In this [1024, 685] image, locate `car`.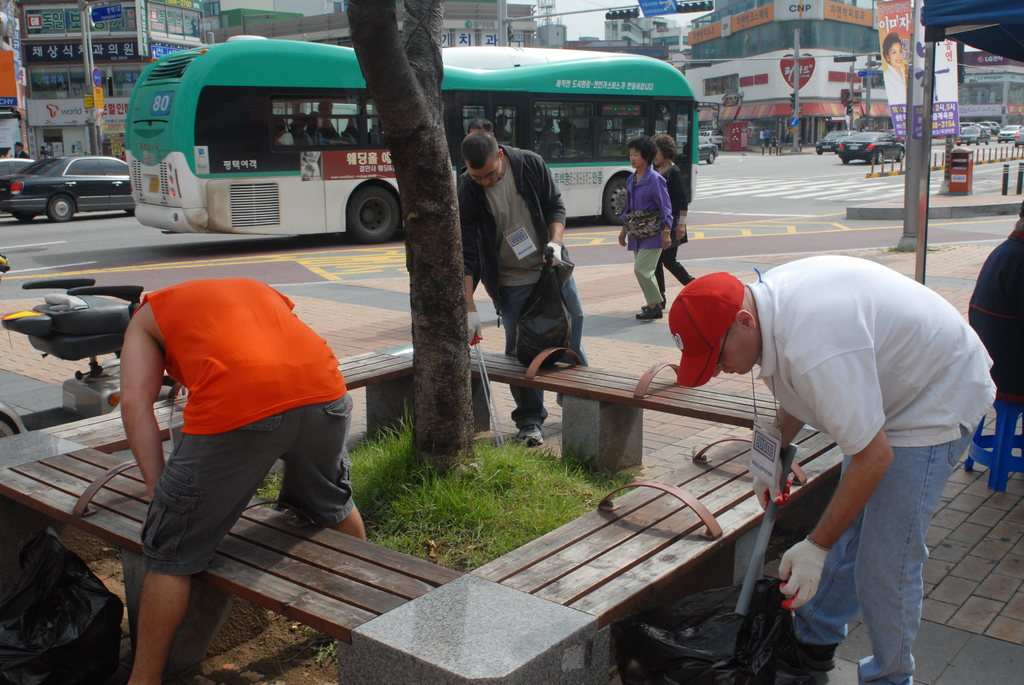
Bounding box: 833/129/906/161.
